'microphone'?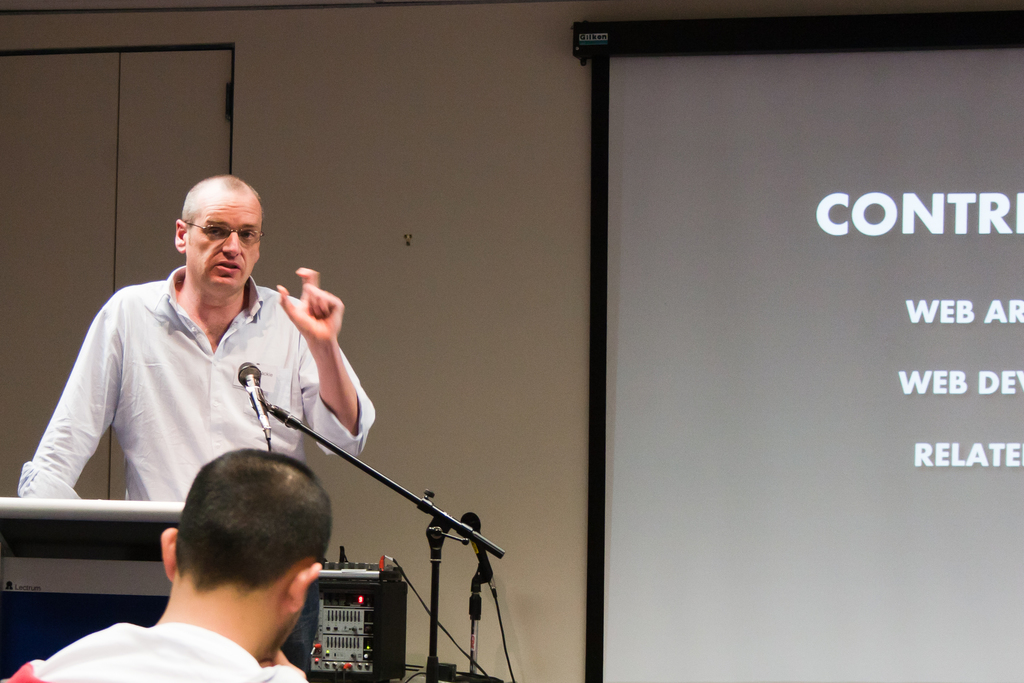
[x1=239, y1=360, x2=270, y2=435]
